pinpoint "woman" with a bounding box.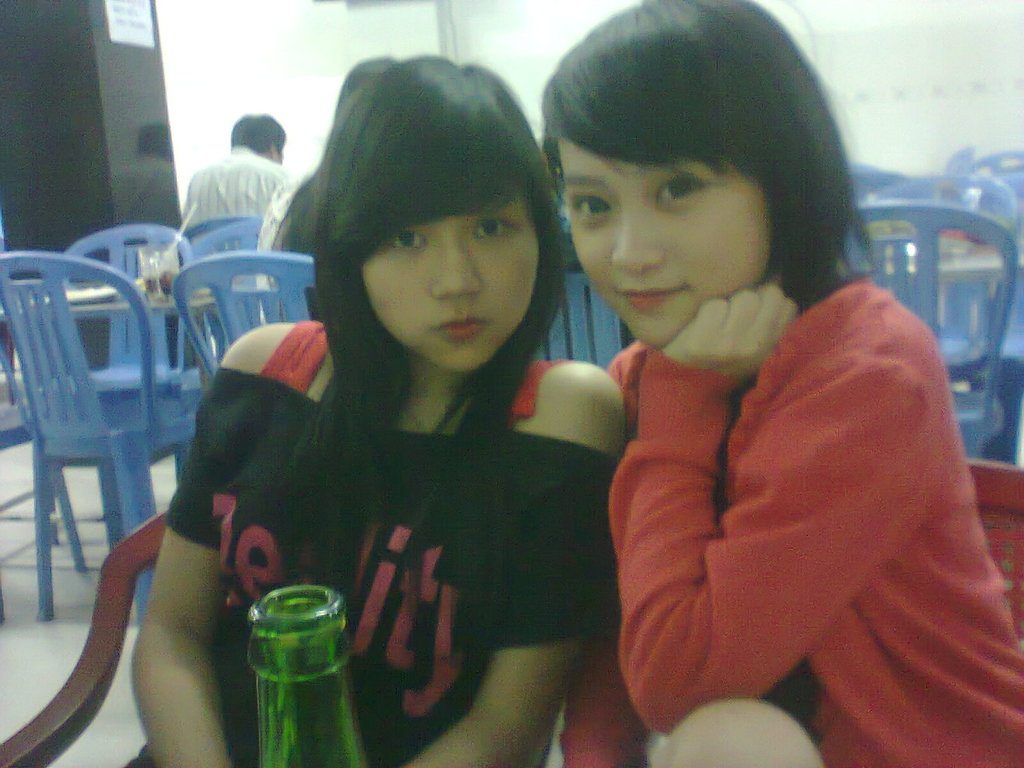
l=539, t=0, r=1023, b=767.
